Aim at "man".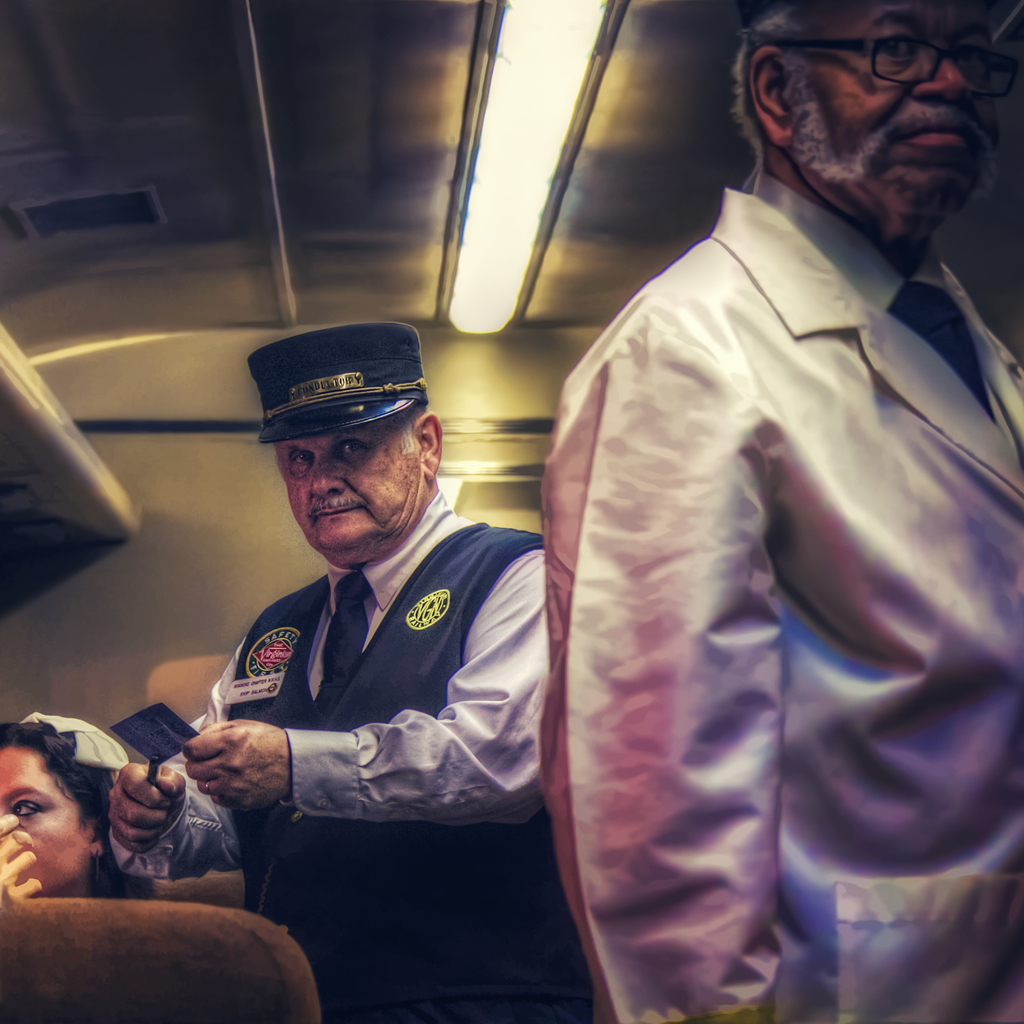
Aimed at {"x1": 144, "y1": 312, "x2": 588, "y2": 993}.
